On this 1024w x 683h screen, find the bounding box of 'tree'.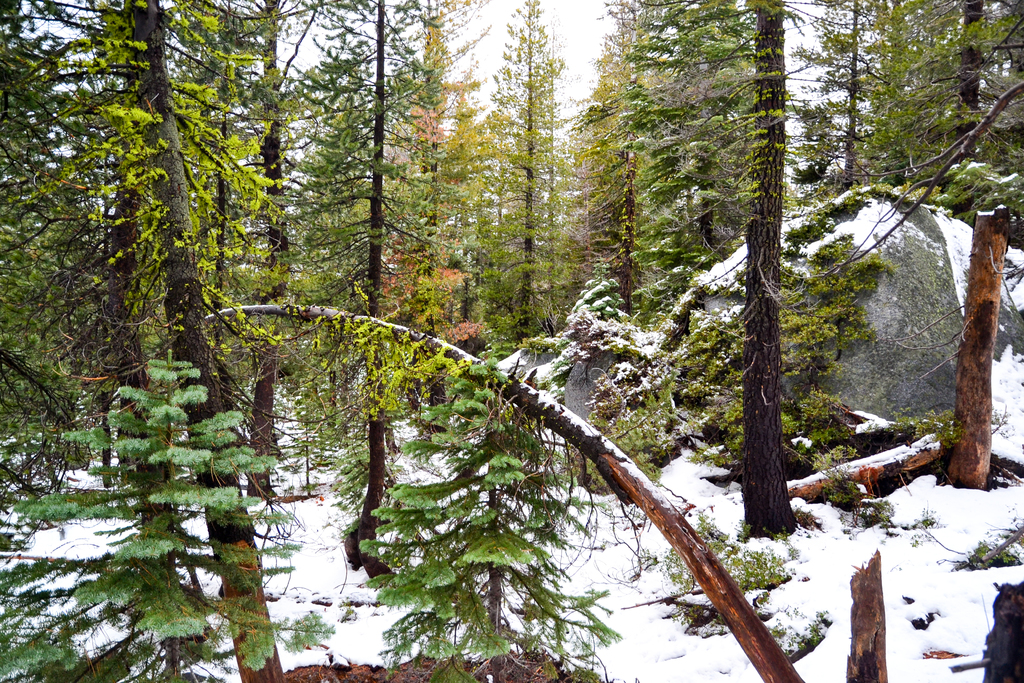
Bounding box: 452:1:593:338.
